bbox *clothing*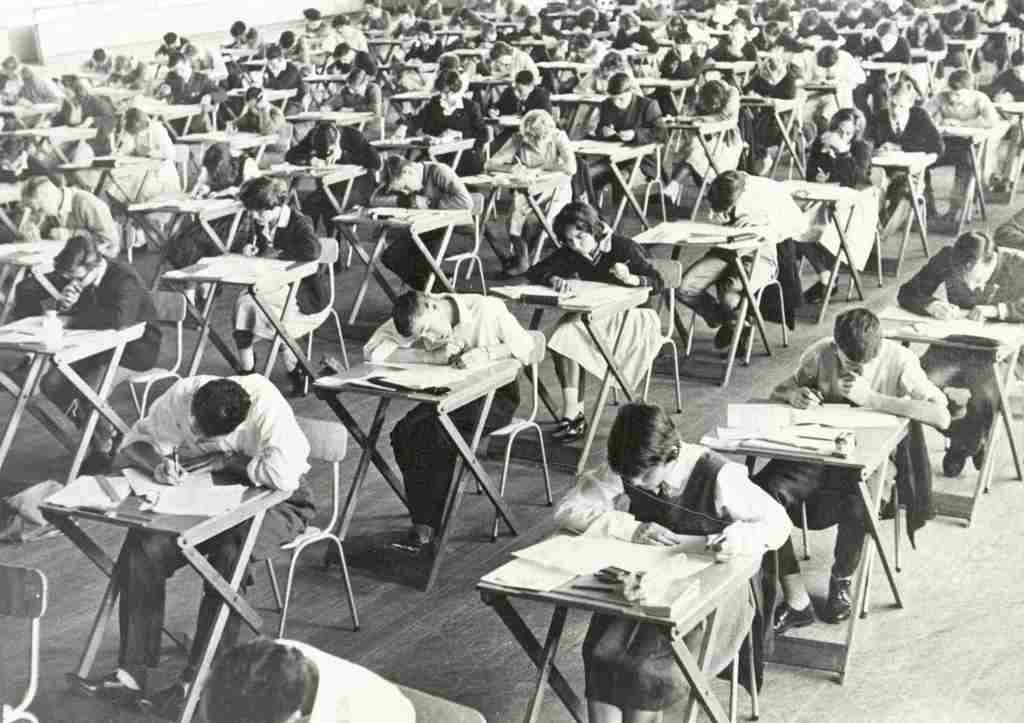
region(193, 149, 262, 215)
